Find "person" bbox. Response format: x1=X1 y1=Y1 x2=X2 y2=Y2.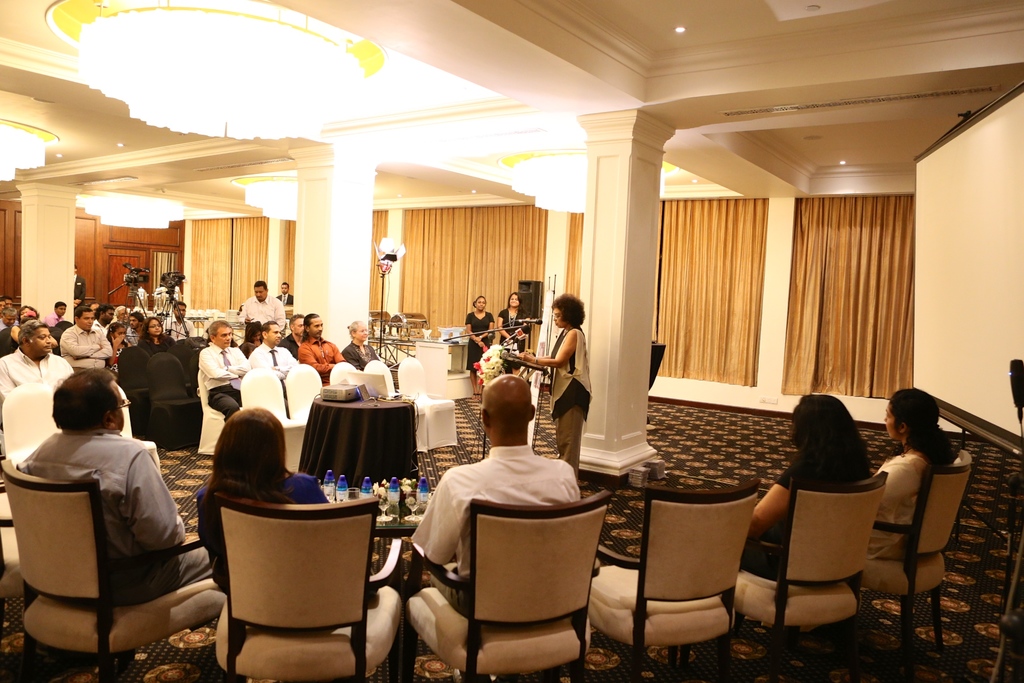
x1=468 y1=295 x2=492 y2=361.
